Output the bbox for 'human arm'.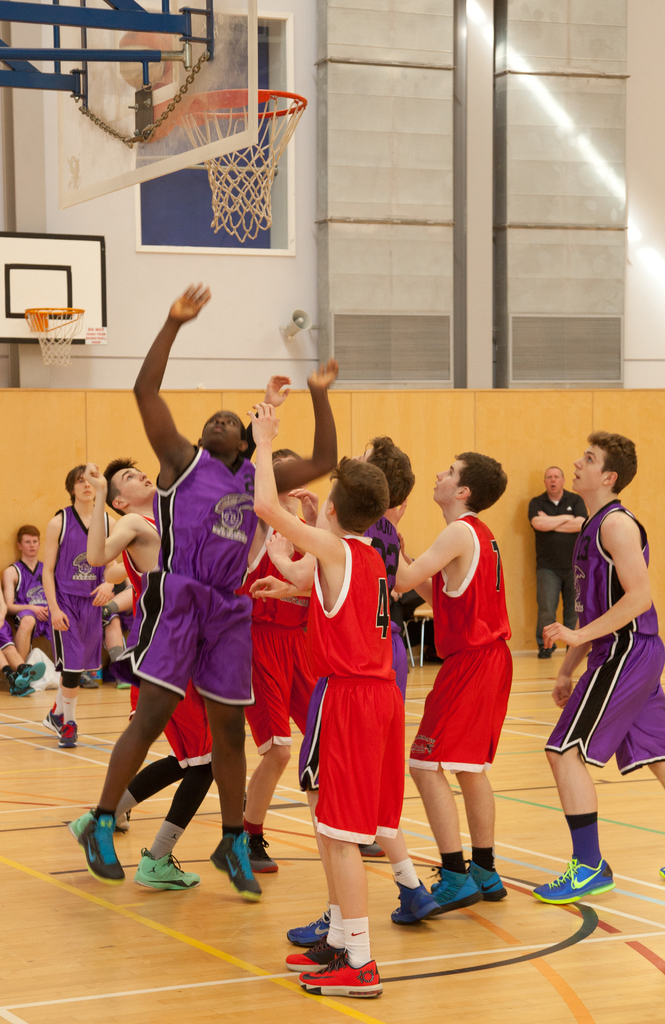
select_region(538, 488, 589, 534).
